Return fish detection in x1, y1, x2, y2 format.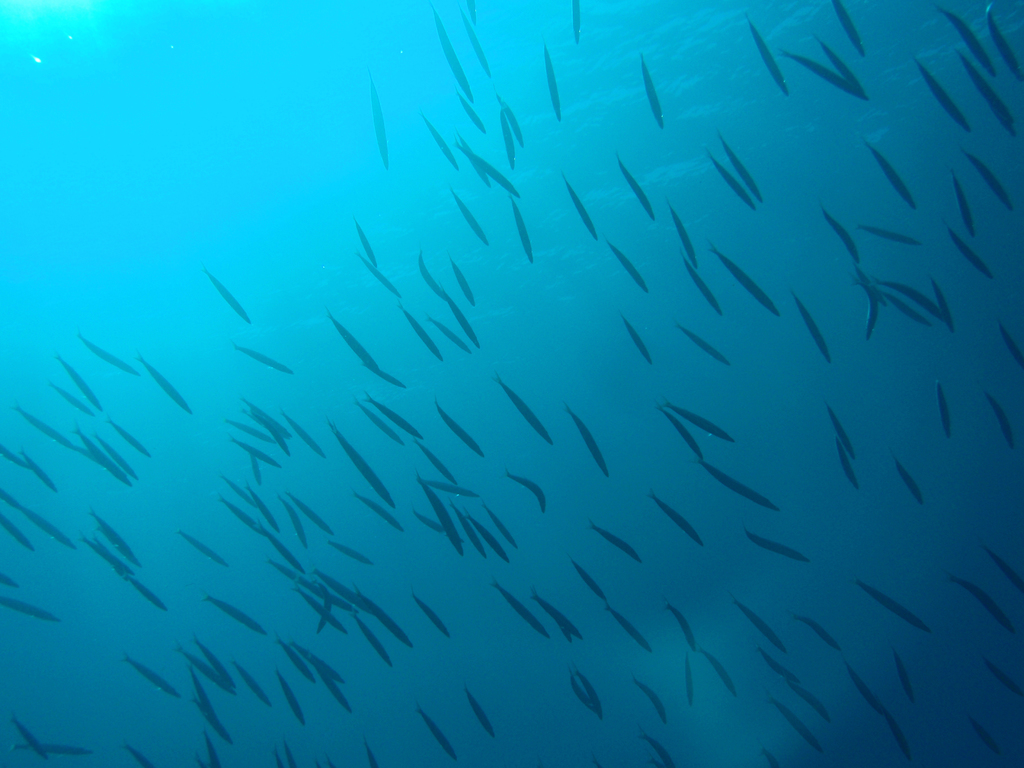
223, 474, 260, 511.
